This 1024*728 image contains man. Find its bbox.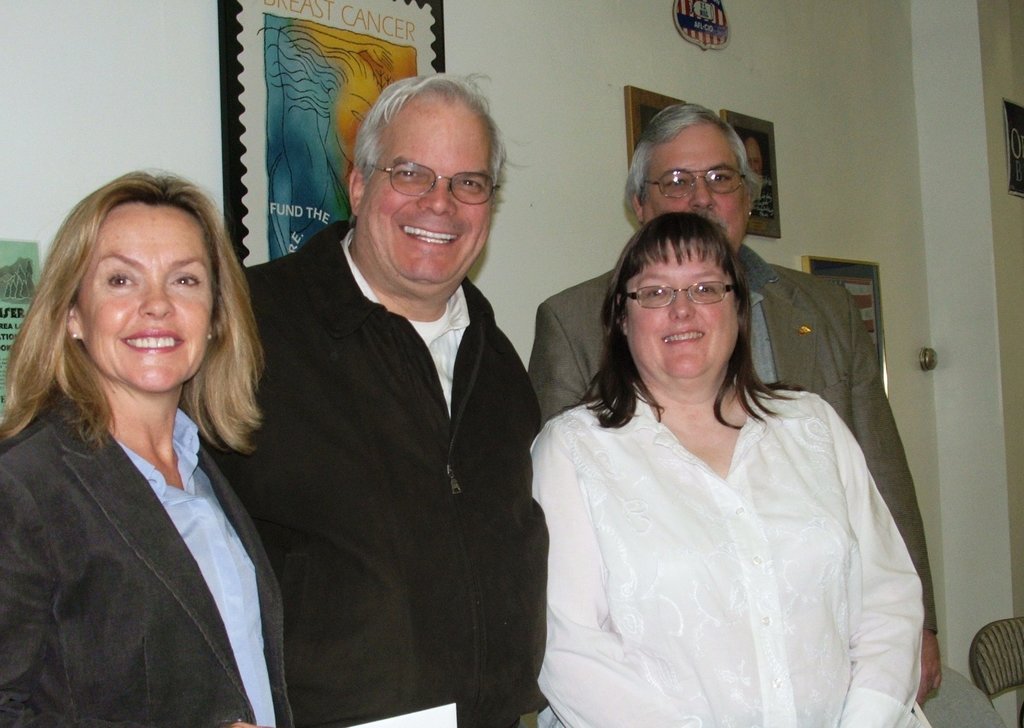
{"left": 182, "top": 71, "right": 563, "bottom": 727}.
